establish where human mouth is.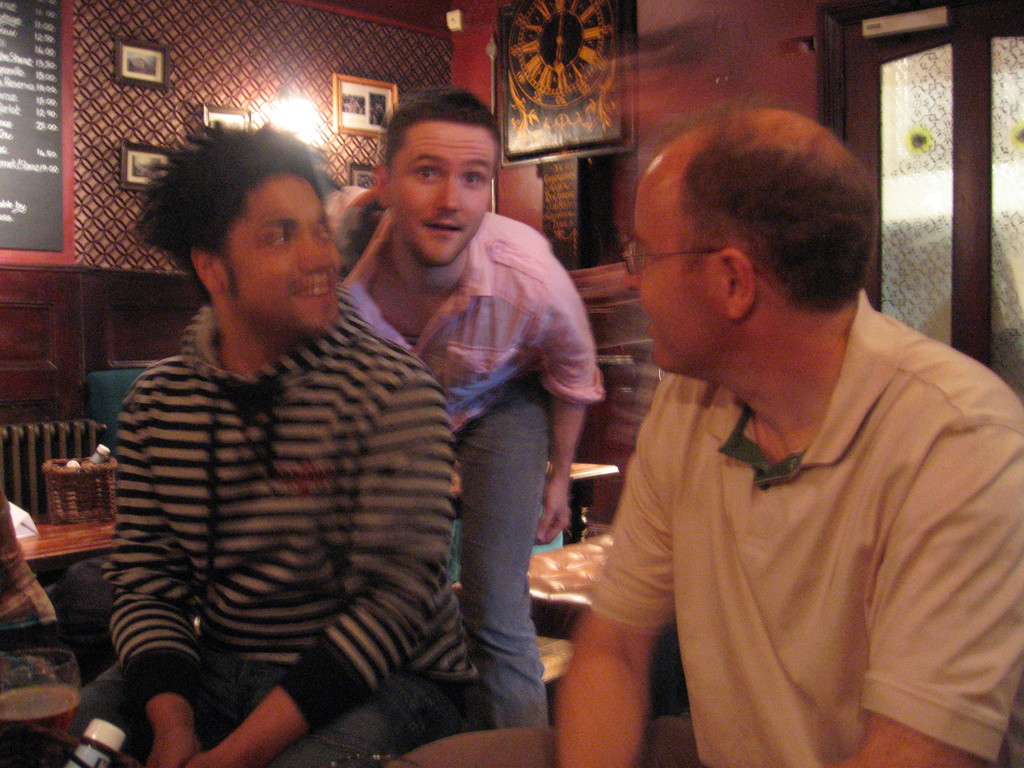
Established at 425, 222, 465, 236.
